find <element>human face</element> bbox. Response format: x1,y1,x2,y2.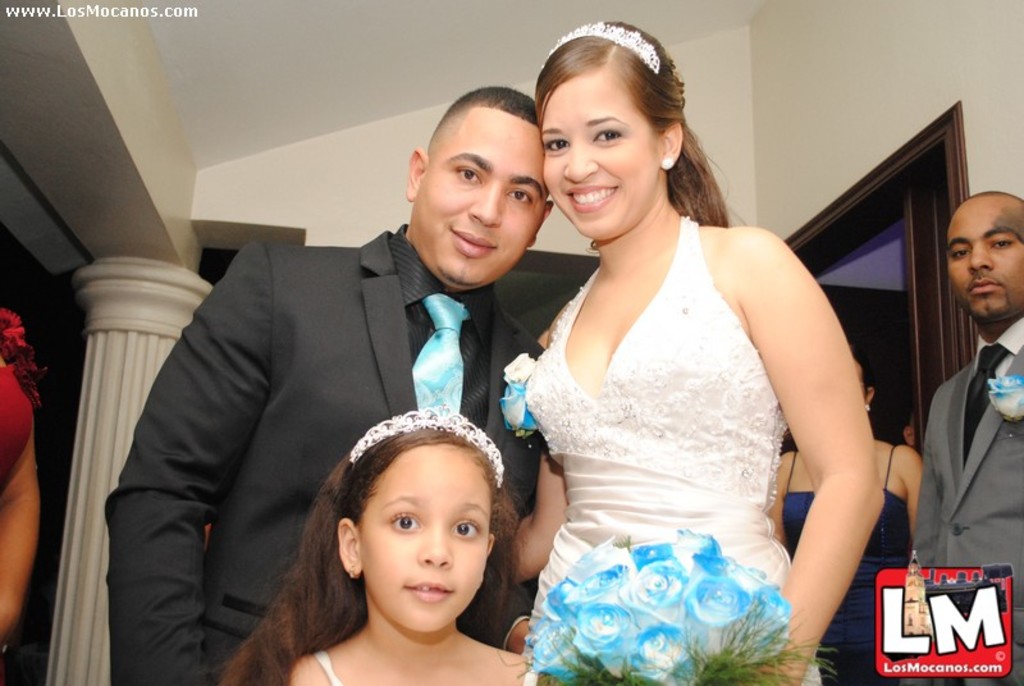
353,444,485,639.
